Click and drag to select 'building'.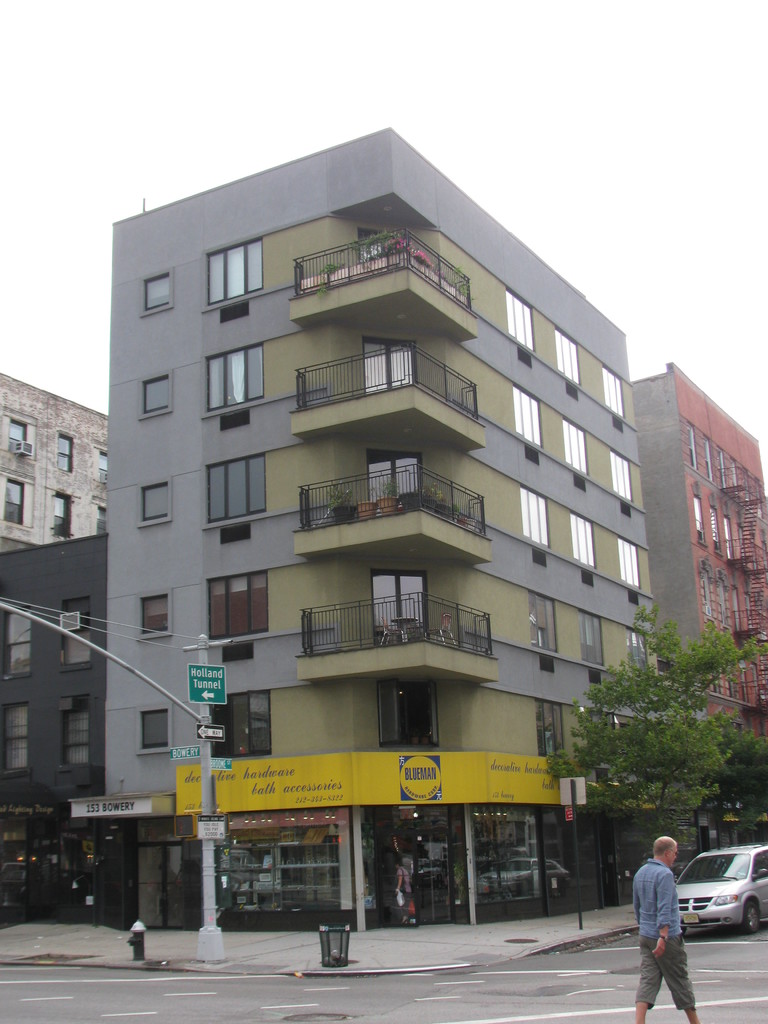
Selection: BBox(109, 127, 657, 929).
